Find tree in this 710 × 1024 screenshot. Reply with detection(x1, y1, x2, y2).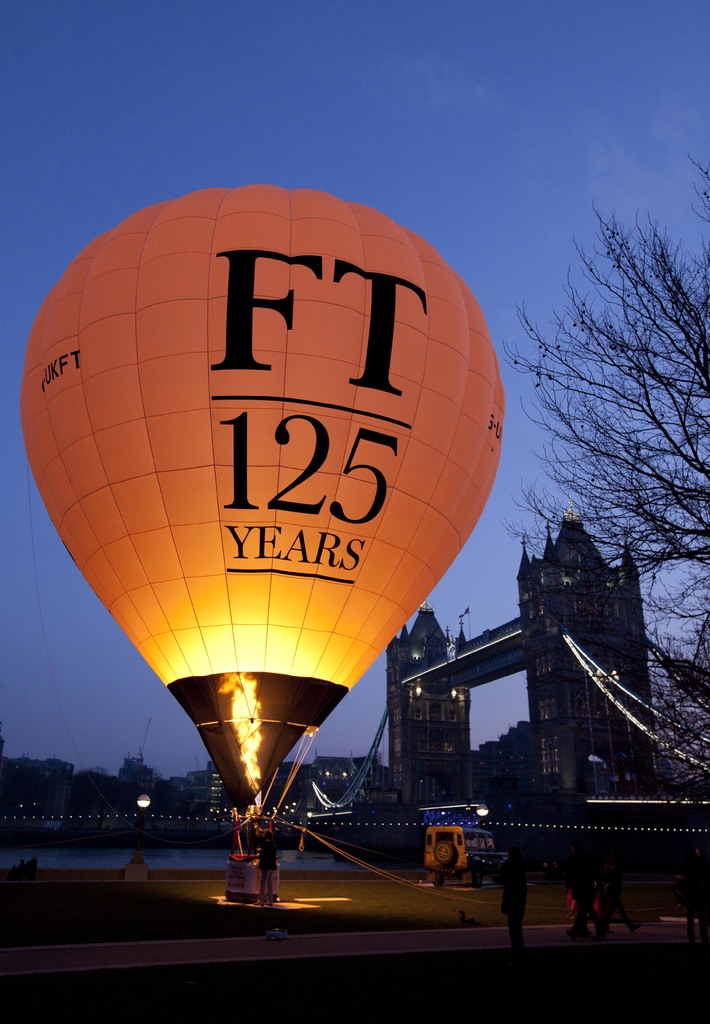
detection(521, 179, 699, 675).
